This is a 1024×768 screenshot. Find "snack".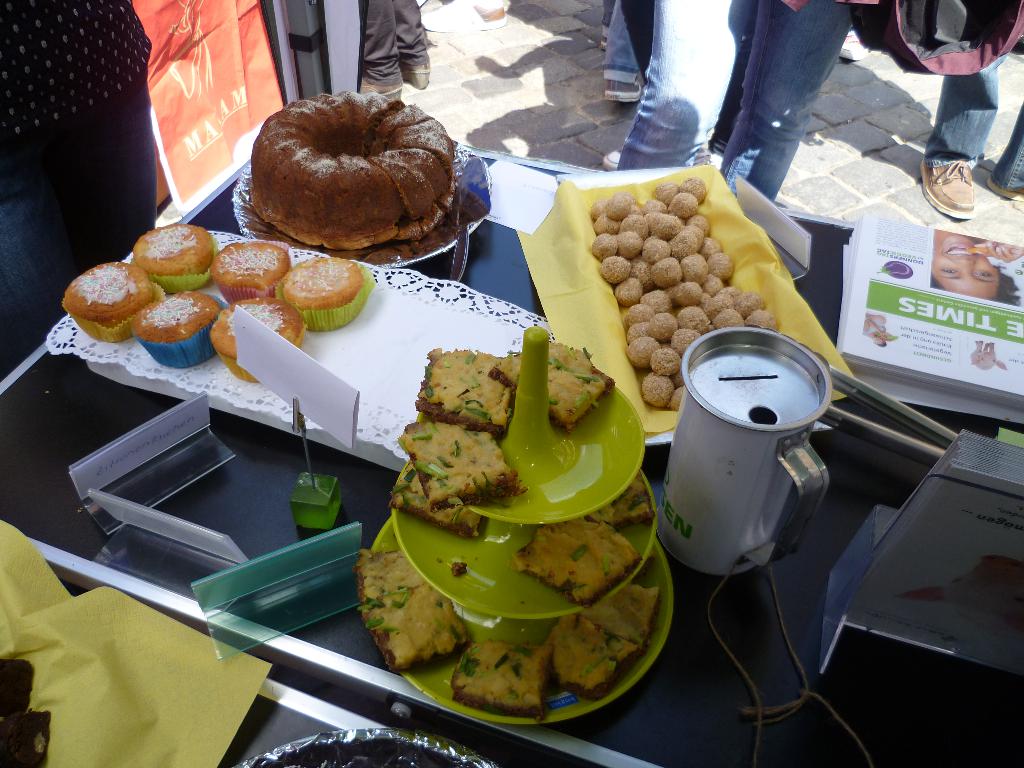
Bounding box: [227,90,461,259].
